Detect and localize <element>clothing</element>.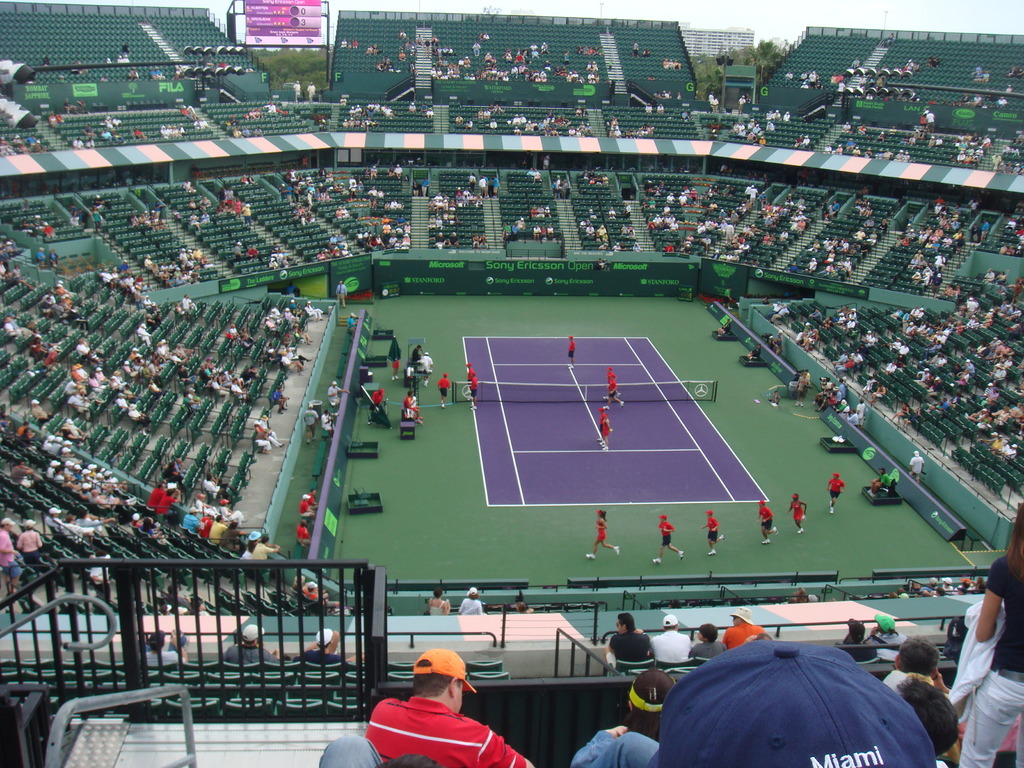
Localized at 140:647:189:671.
